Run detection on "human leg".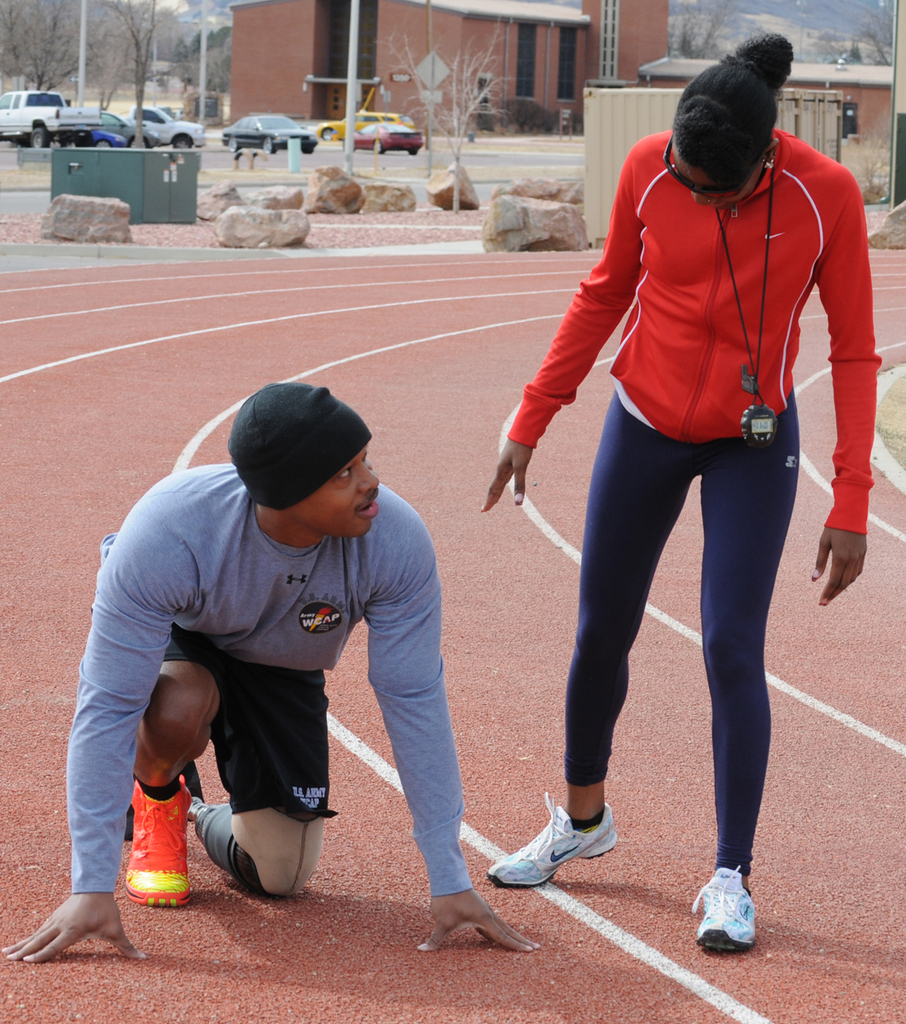
Result: rect(125, 660, 336, 899).
